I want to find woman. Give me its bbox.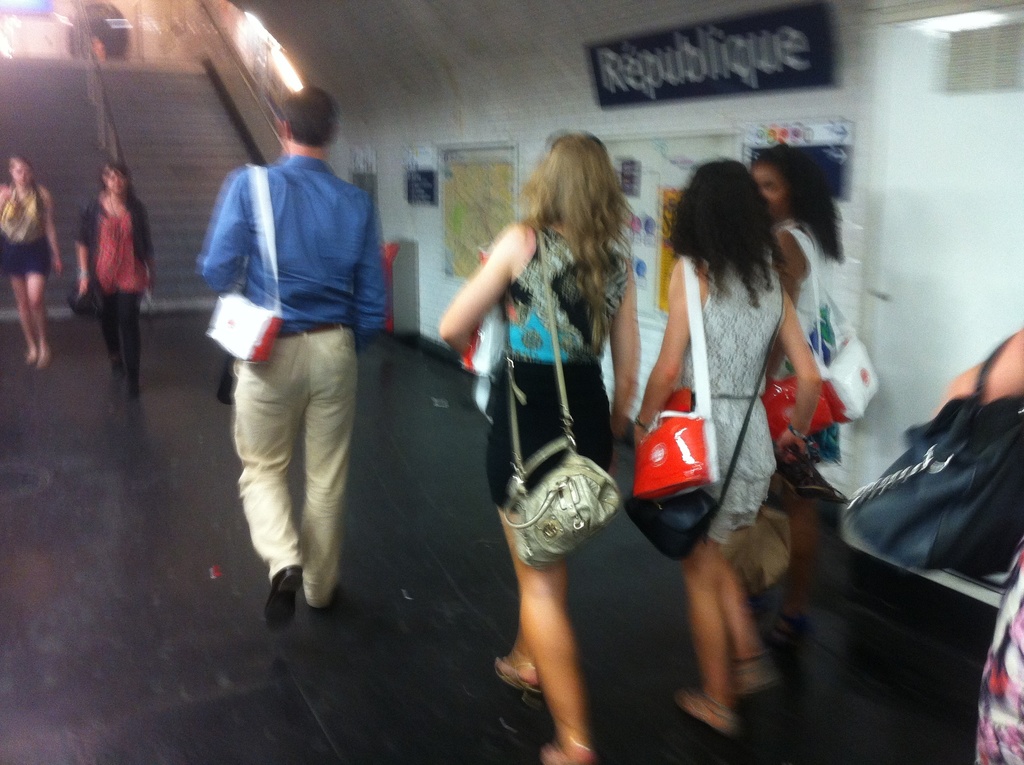
pyautogui.locateOnScreen(430, 134, 643, 764).
